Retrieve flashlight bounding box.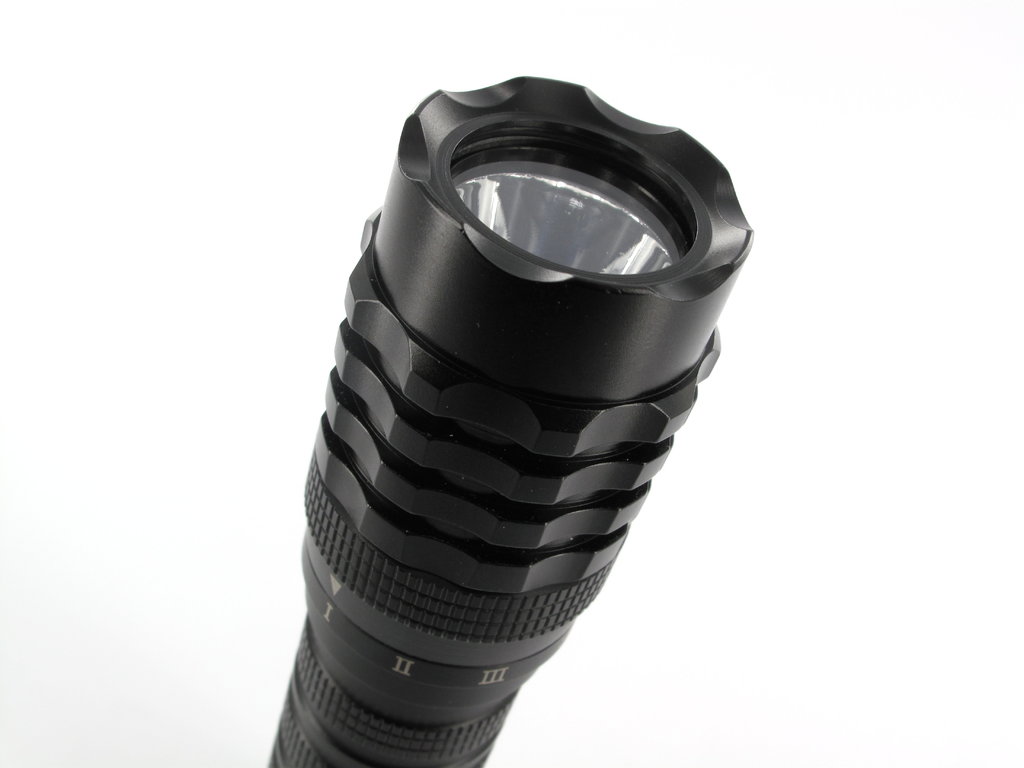
Bounding box: [left=258, top=65, right=757, bottom=767].
